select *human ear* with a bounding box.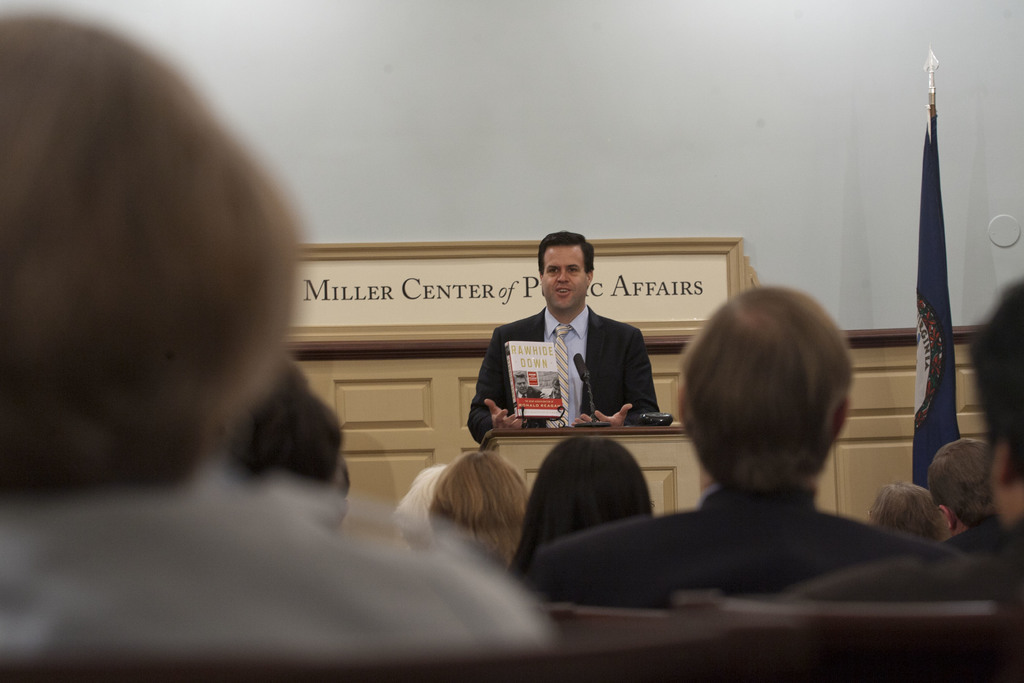
locate(940, 507, 956, 528).
